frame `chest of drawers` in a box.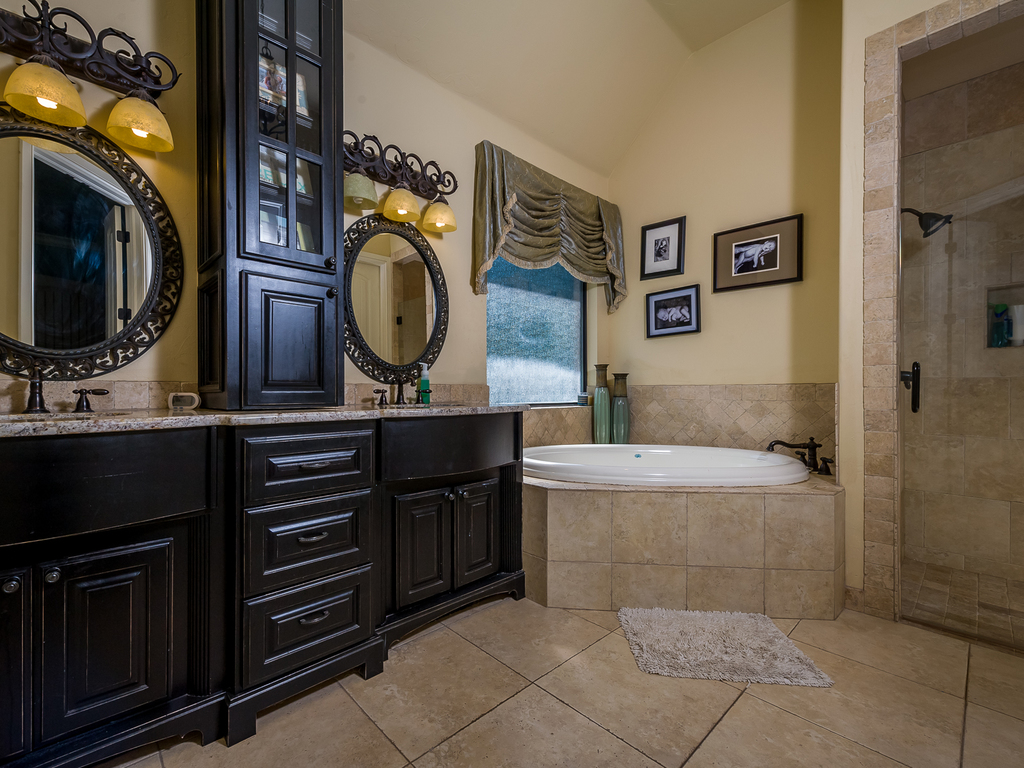
0 414 525 767.
